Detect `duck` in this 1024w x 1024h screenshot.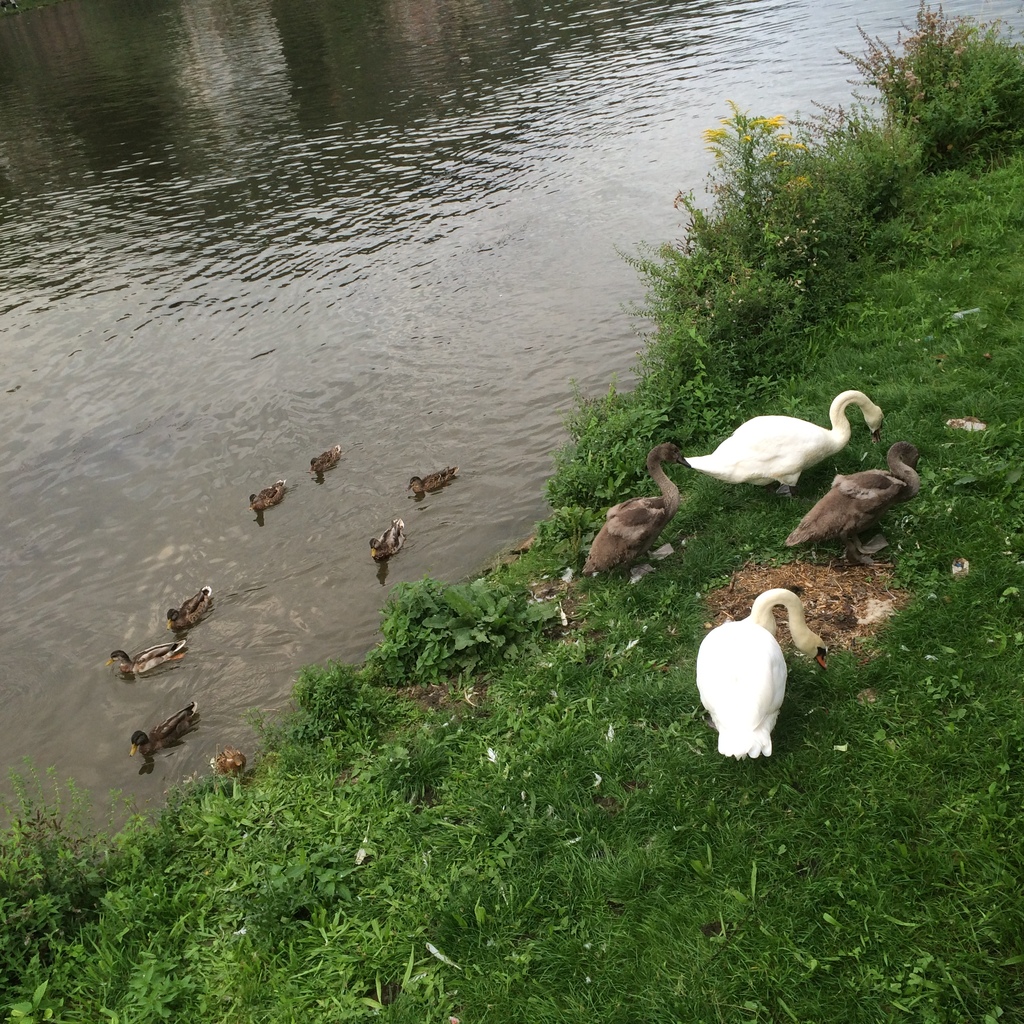
Detection: box=[407, 470, 452, 498].
